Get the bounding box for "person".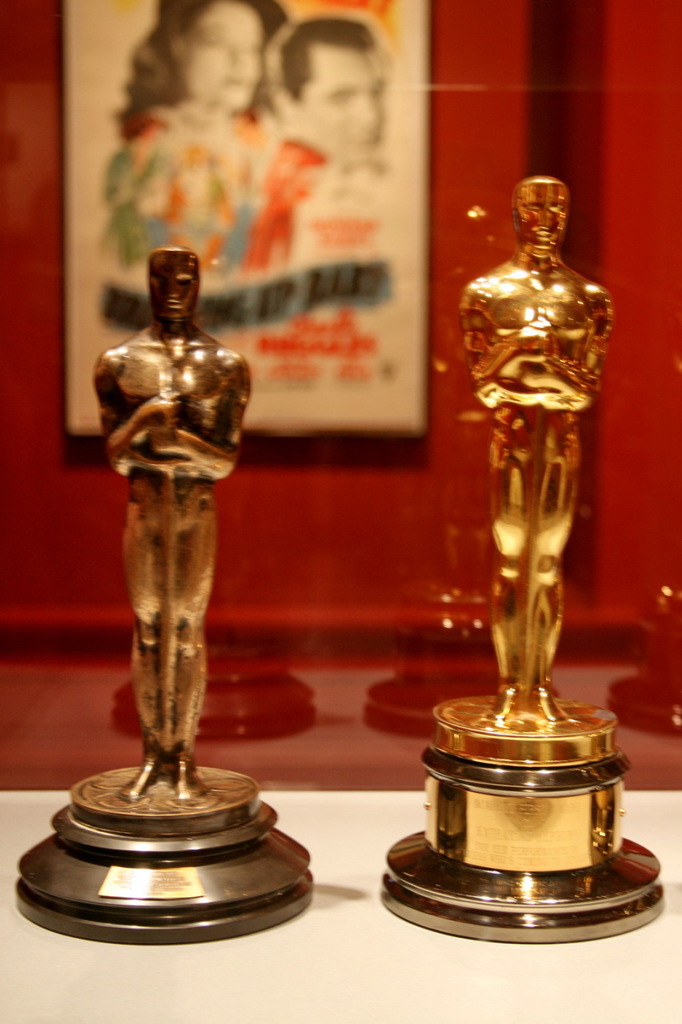
[left=105, top=0, right=288, bottom=272].
